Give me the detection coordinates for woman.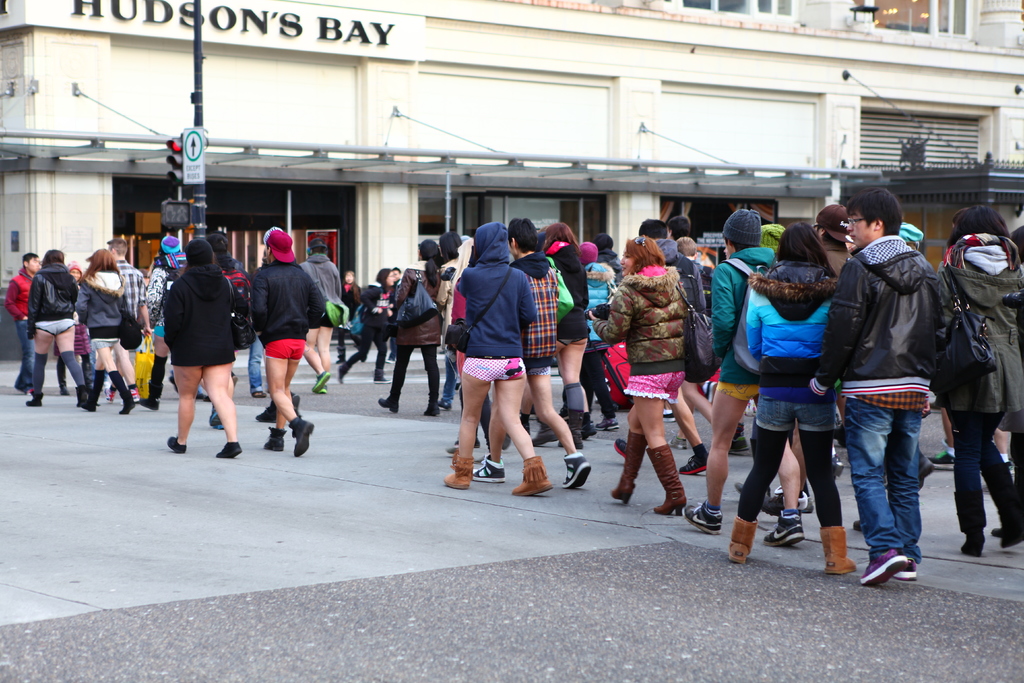
bbox(73, 249, 129, 414).
